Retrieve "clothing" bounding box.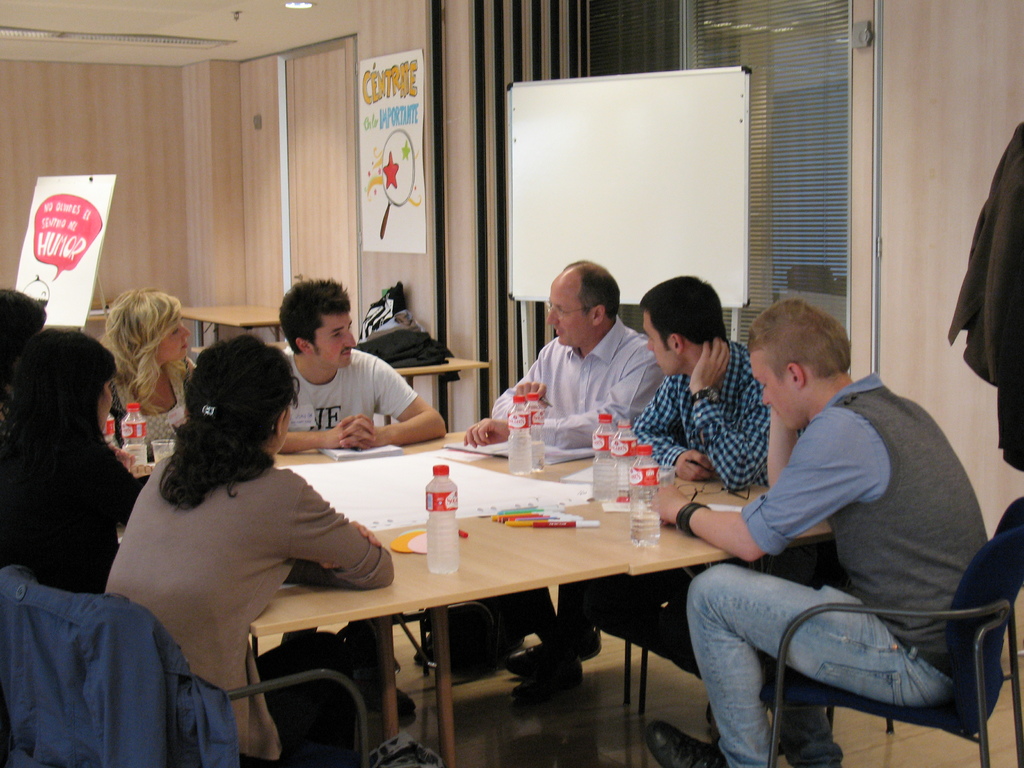
Bounding box: (left=688, top=304, right=1004, bottom=767).
